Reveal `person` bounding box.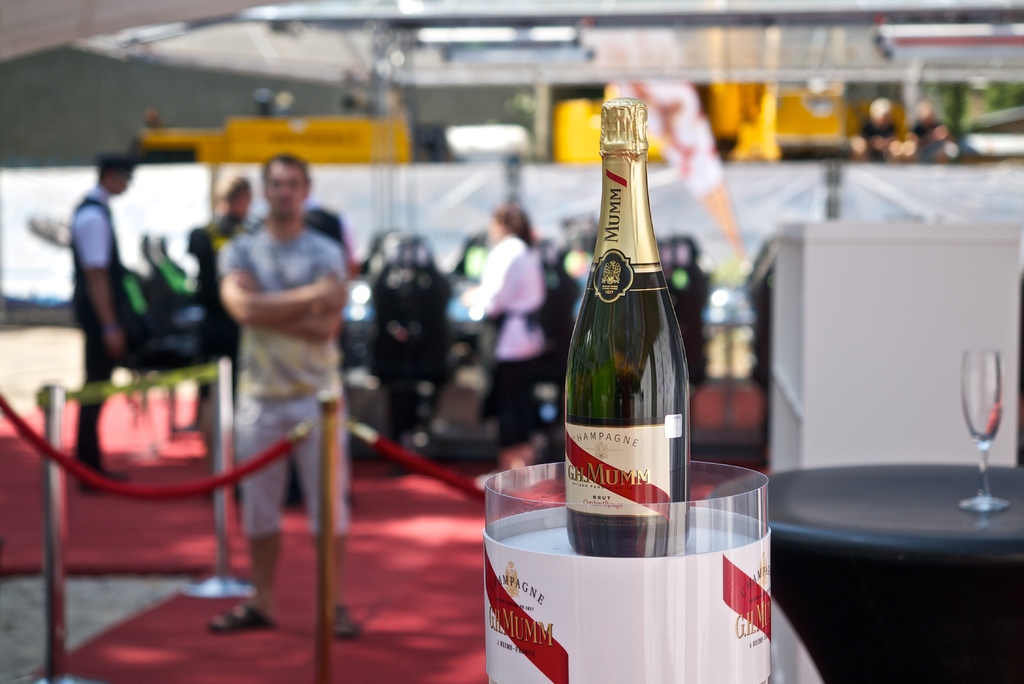
Revealed: 186,174,258,370.
